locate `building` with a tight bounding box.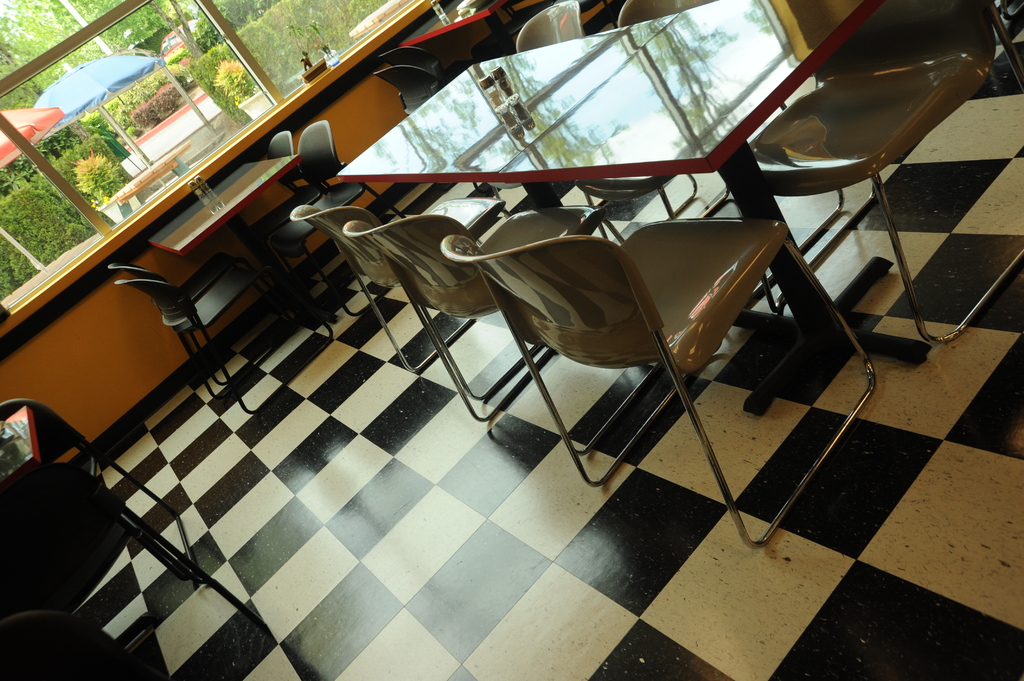
bbox=[0, 0, 1023, 680].
